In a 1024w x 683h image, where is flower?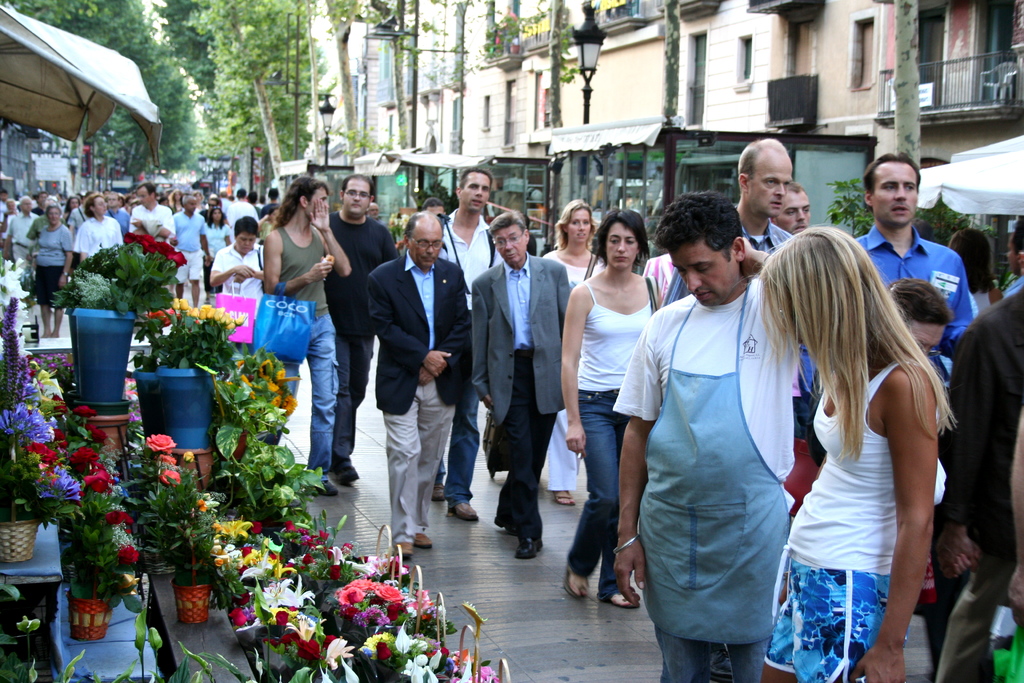
locate(192, 494, 223, 509).
